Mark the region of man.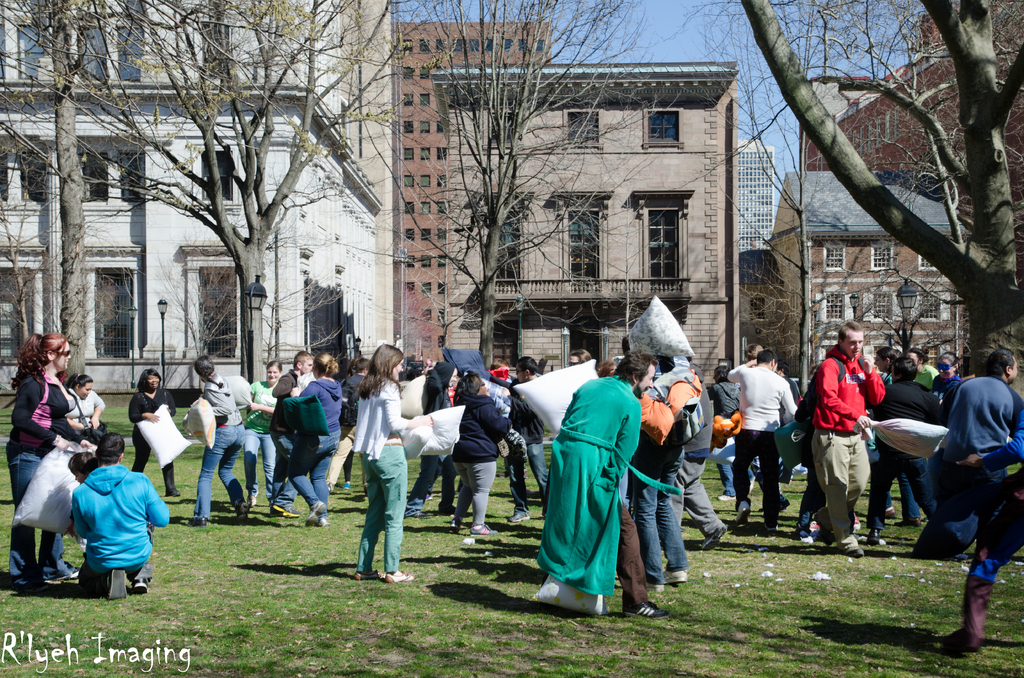
Region: [327, 359, 373, 502].
